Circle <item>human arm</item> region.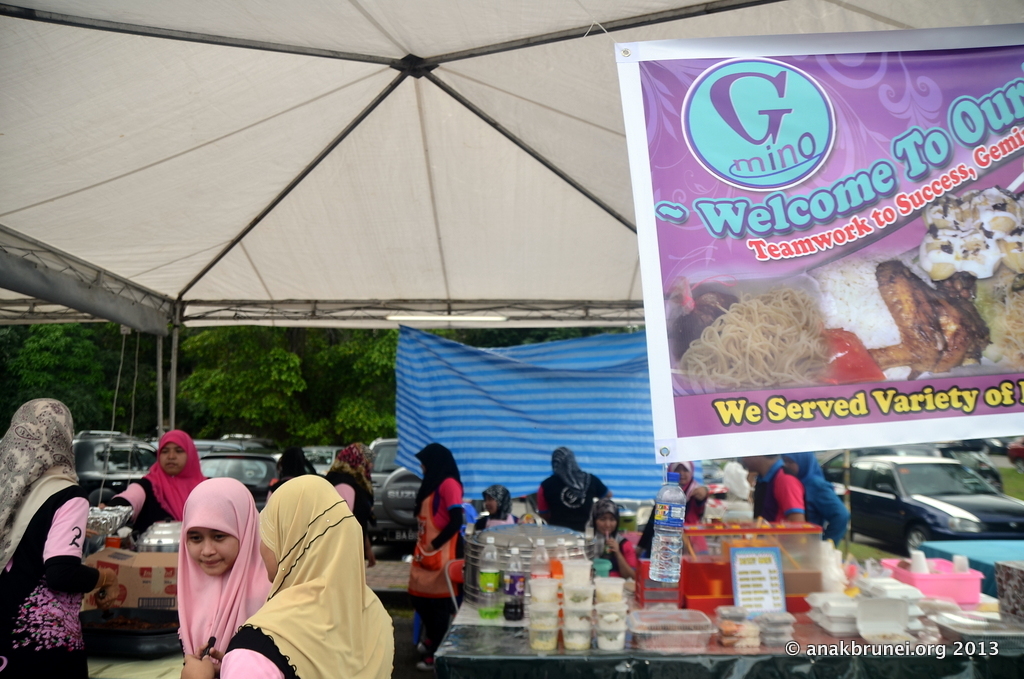
Region: box=[179, 629, 297, 678].
